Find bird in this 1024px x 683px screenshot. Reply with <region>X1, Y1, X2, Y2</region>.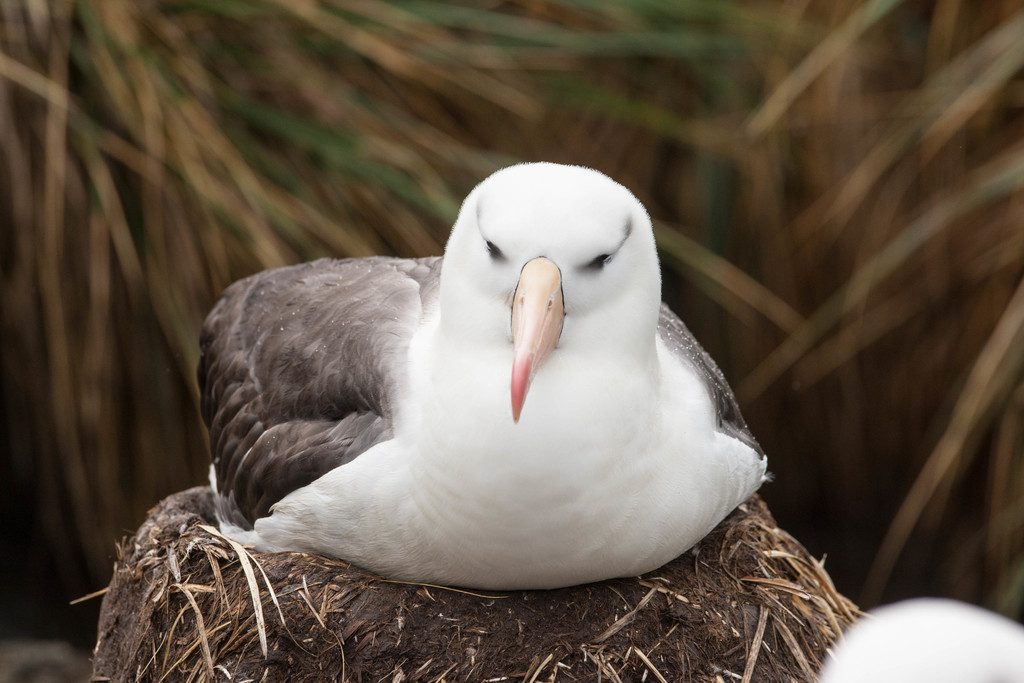
<region>812, 599, 1023, 682</region>.
